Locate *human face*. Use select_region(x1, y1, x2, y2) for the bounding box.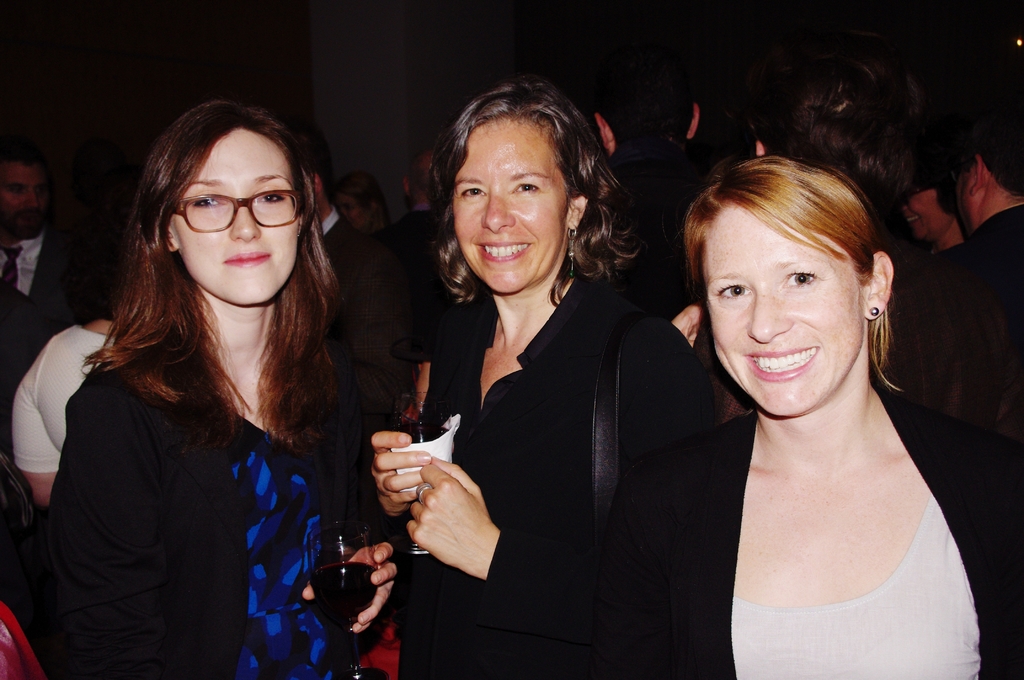
select_region(0, 169, 47, 233).
